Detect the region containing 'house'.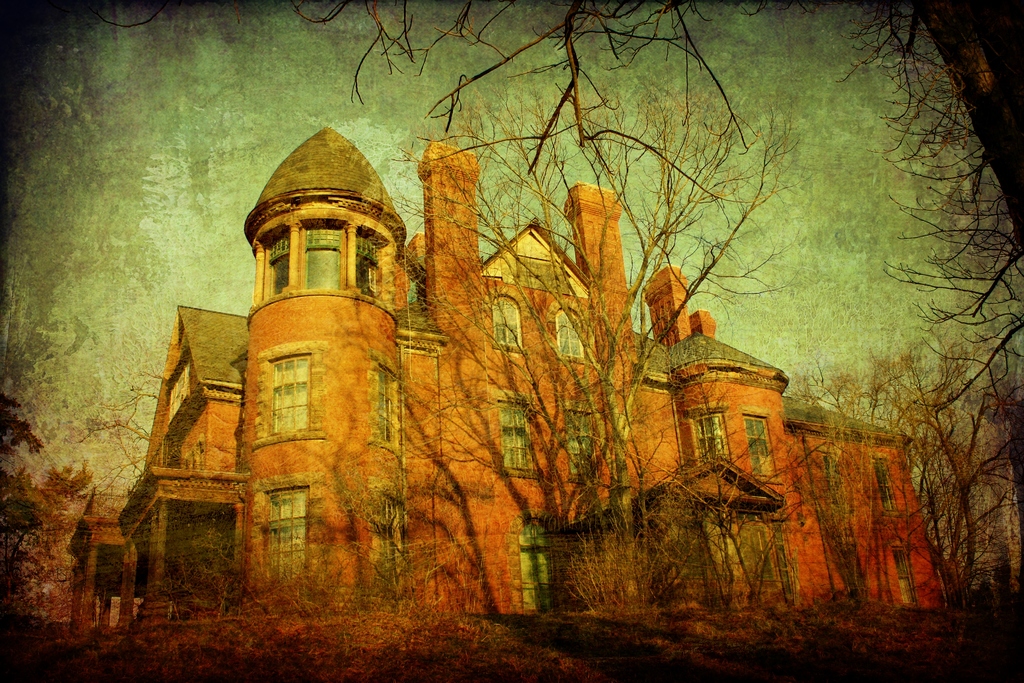
box=[65, 126, 948, 621].
